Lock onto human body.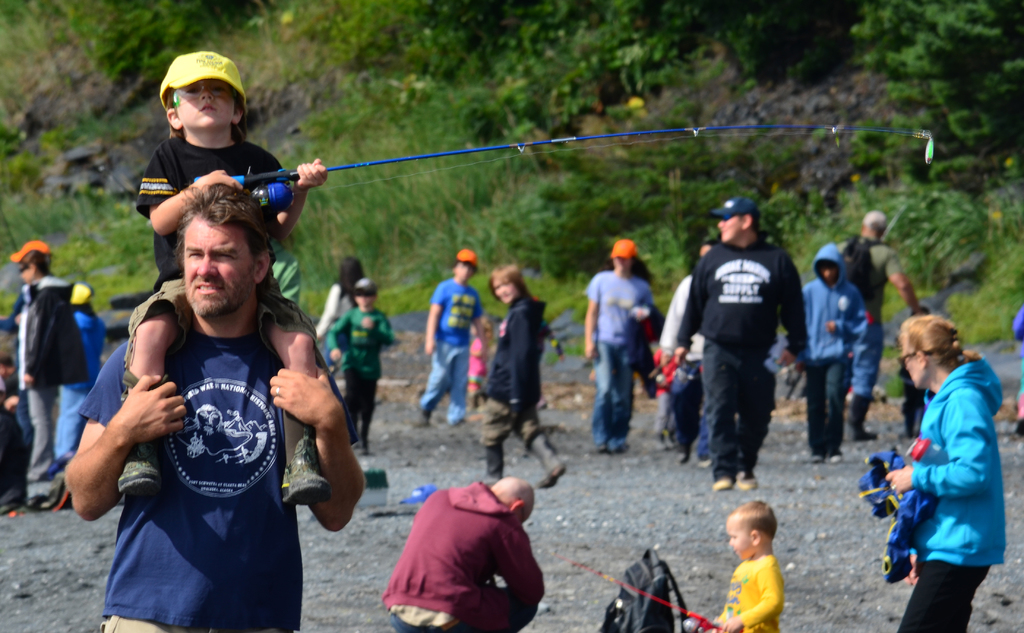
Locked: BBox(888, 313, 1006, 632).
